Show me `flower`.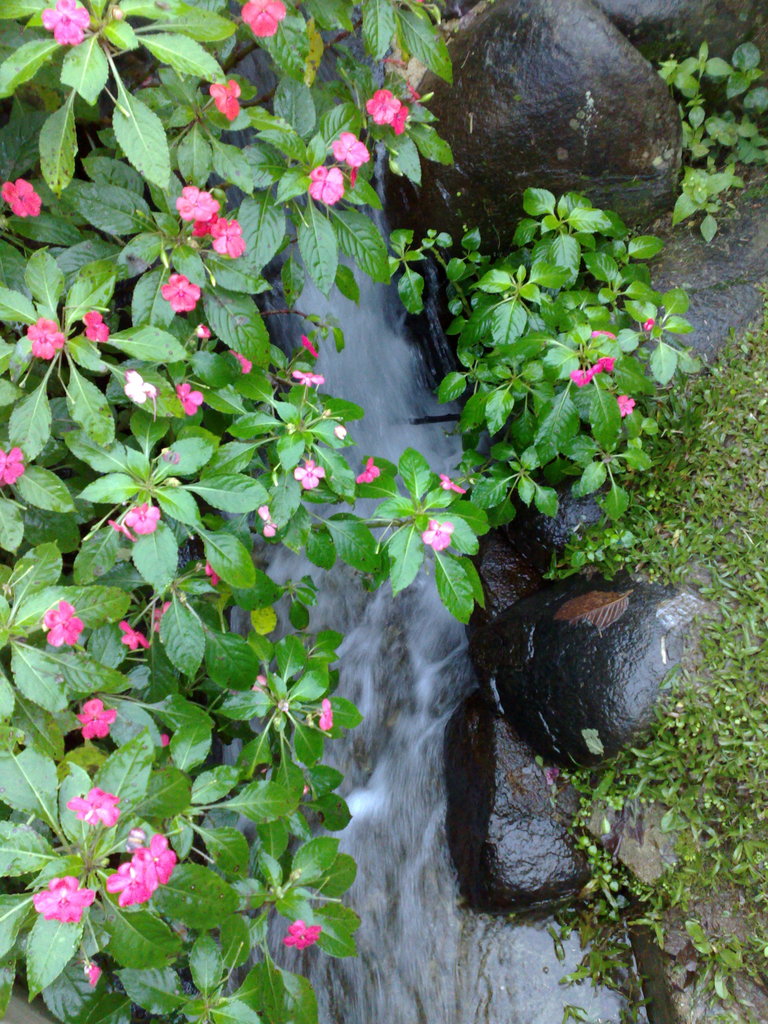
`flower` is here: [127, 837, 174, 890].
